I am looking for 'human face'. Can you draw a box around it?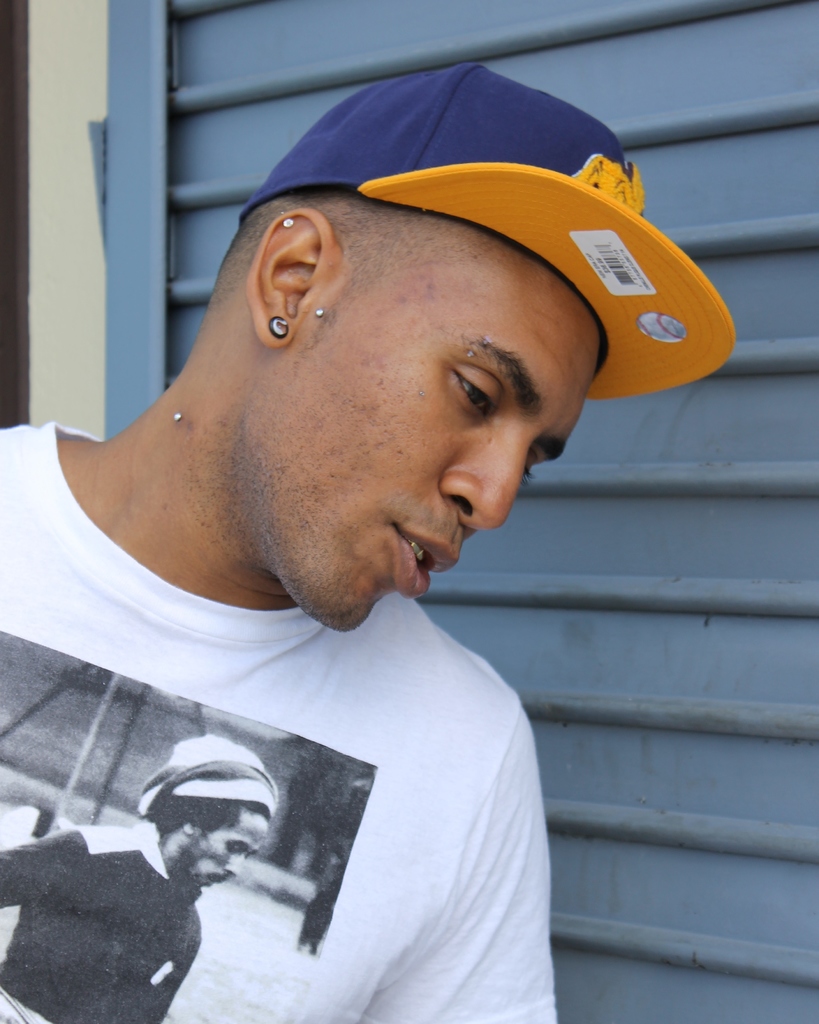
Sure, the bounding box is <region>259, 220, 607, 631</region>.
